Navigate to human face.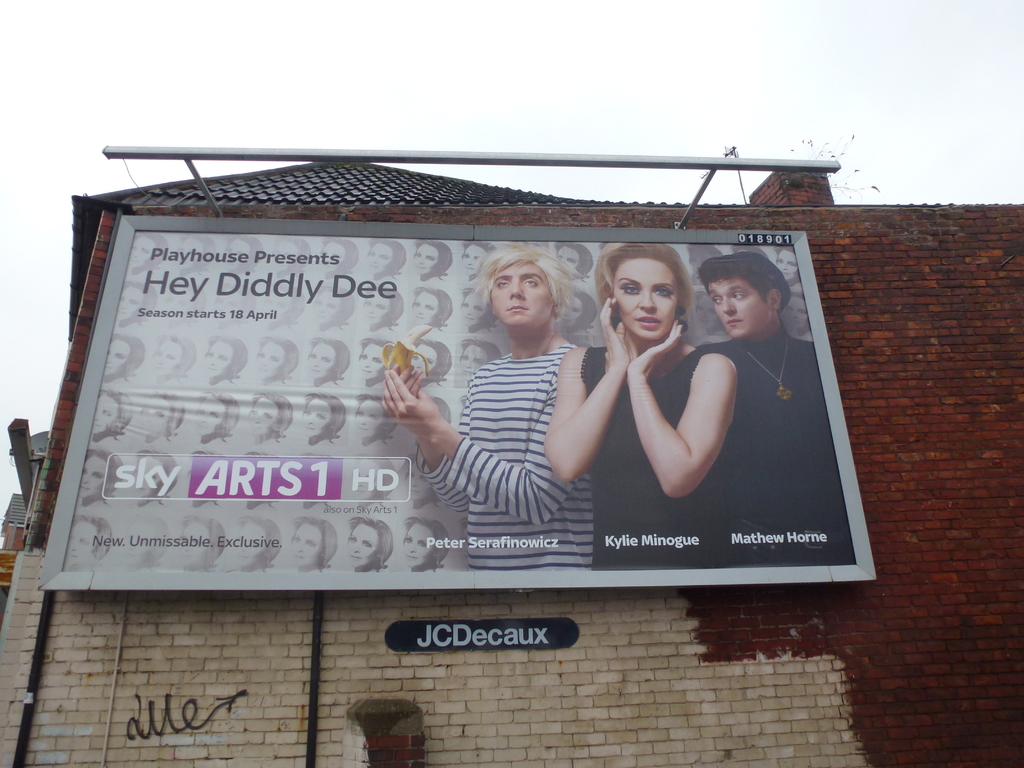
Navigation target: <box>349,525,381,568</box>.
